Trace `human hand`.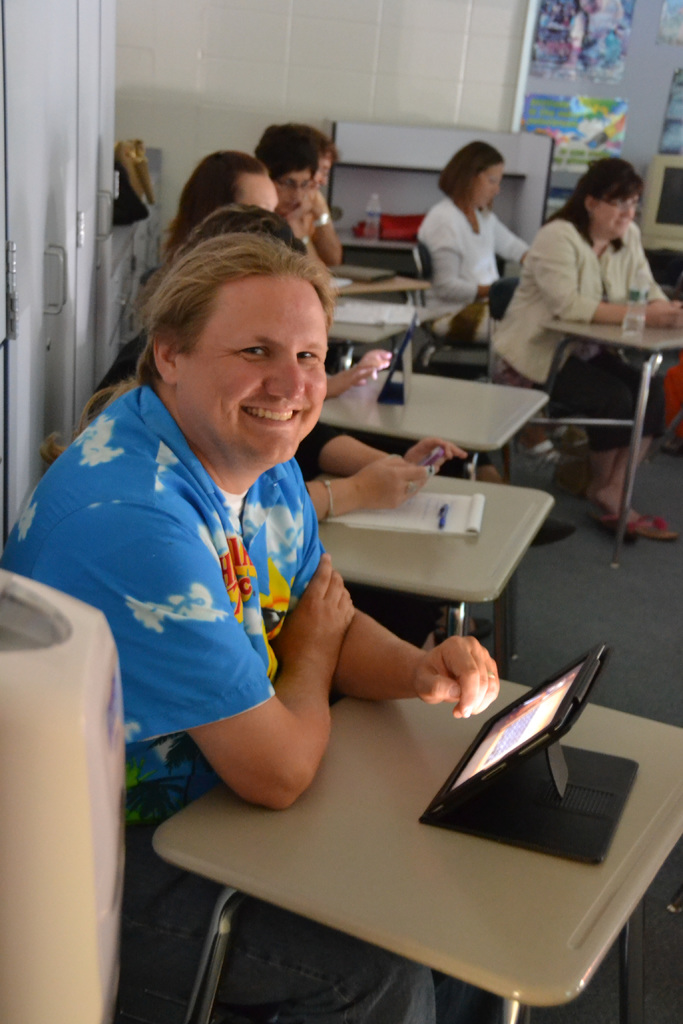
Traced to (306, 188, 330, 218).
